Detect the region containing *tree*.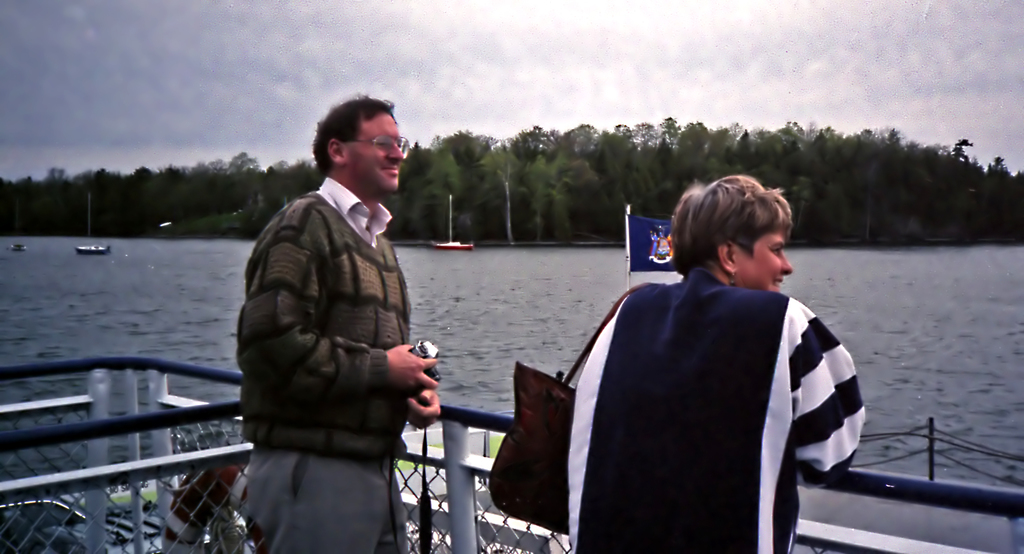
<box>991,156,1012,182</box>.
